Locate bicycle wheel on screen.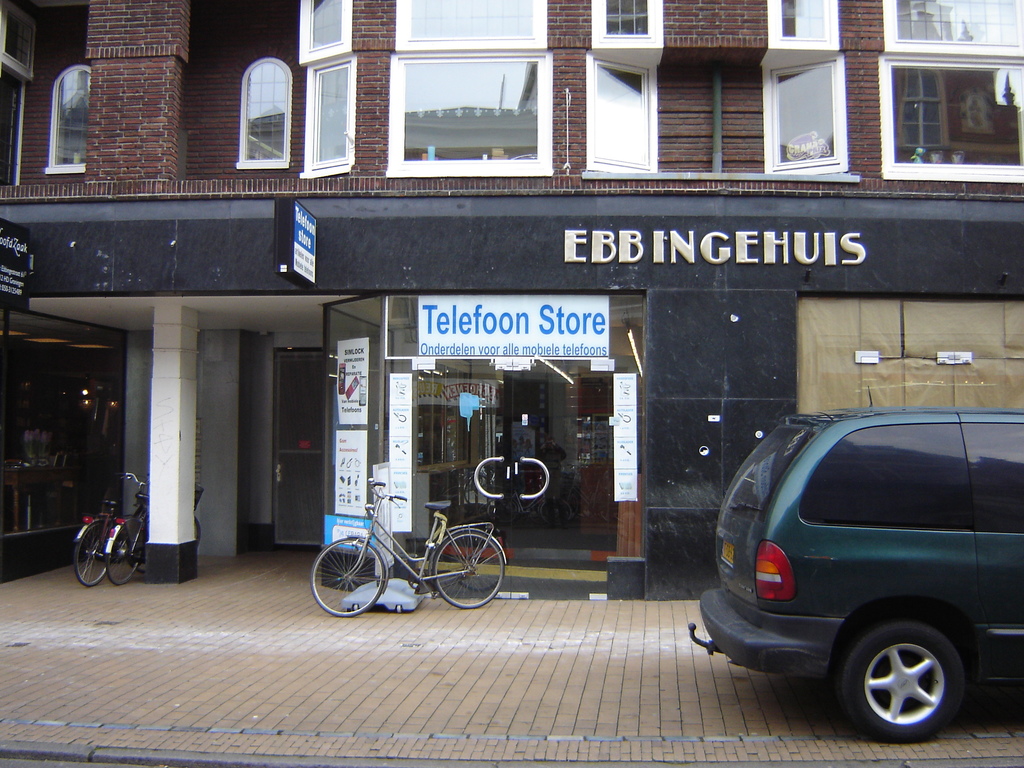
On screen at box(309, 532, 388, 618).
